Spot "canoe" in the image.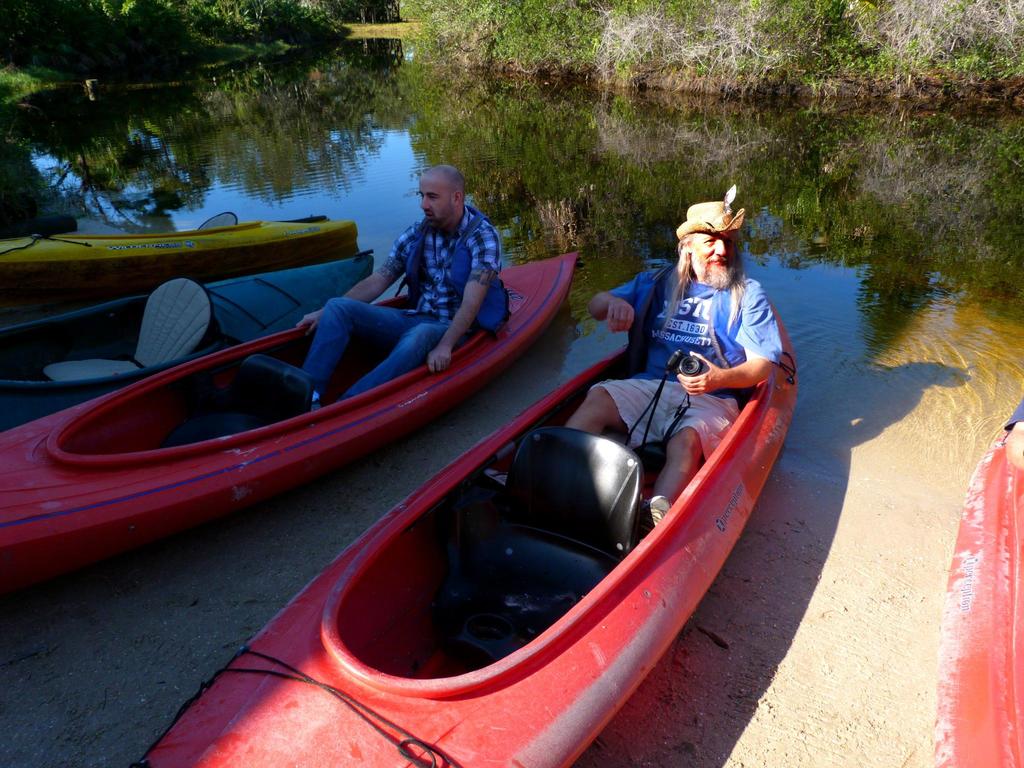
"canoe" found at (x1=132, y1=296, x2=767, y2=767).
